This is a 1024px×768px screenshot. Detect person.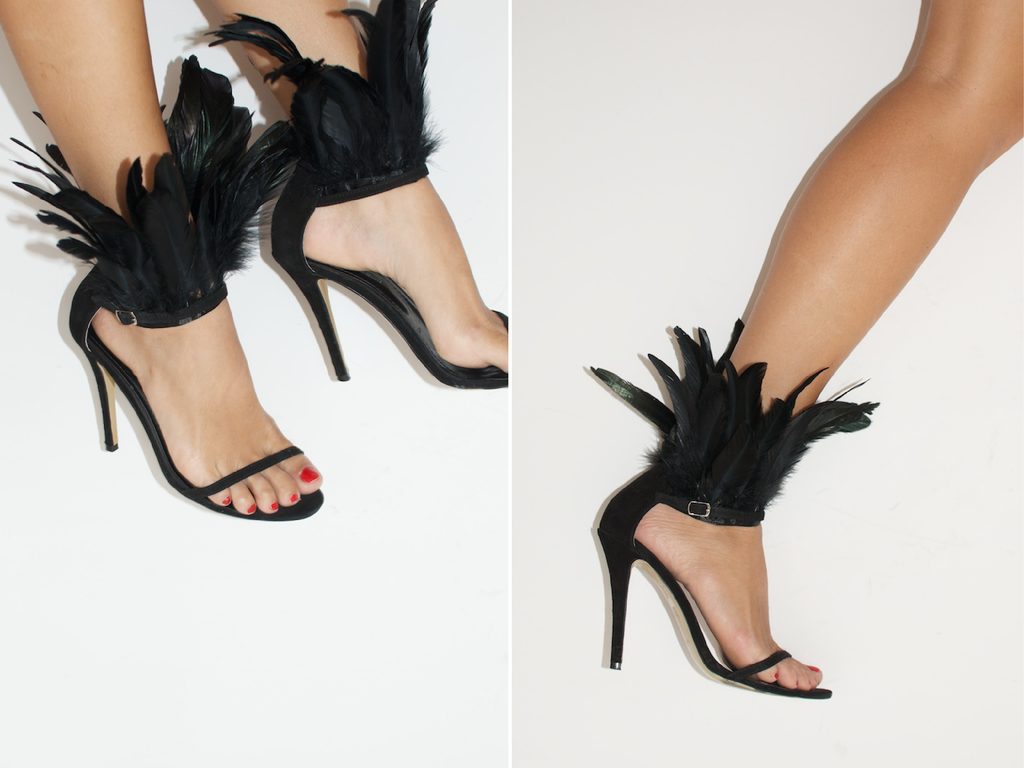
598,1,1023,694.
